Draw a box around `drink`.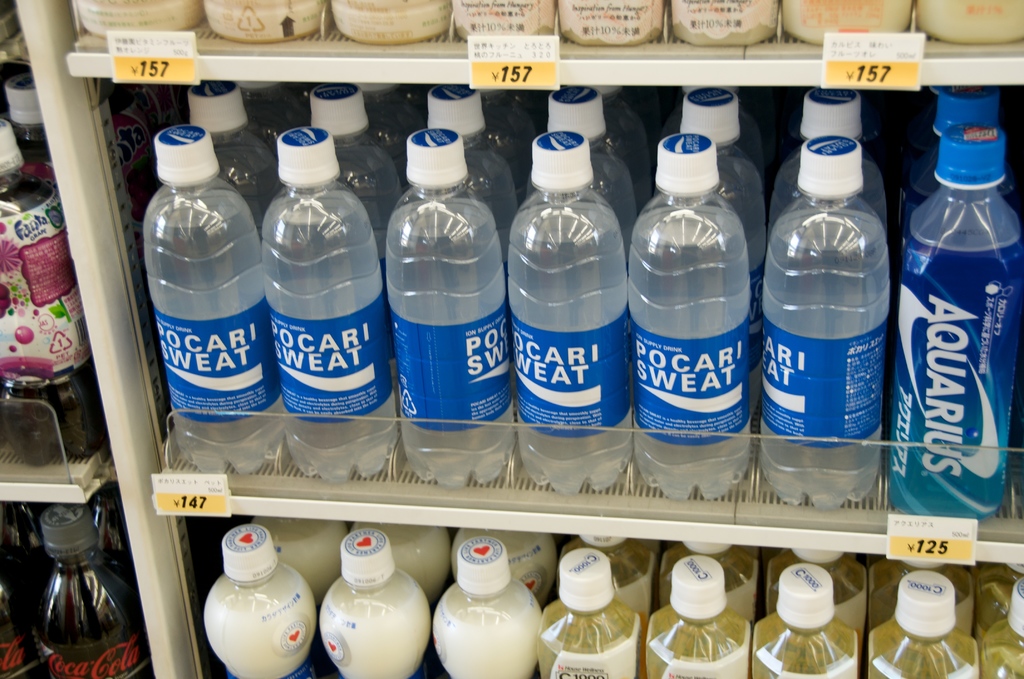
left=867, top=569, right=985, bottom=678.
